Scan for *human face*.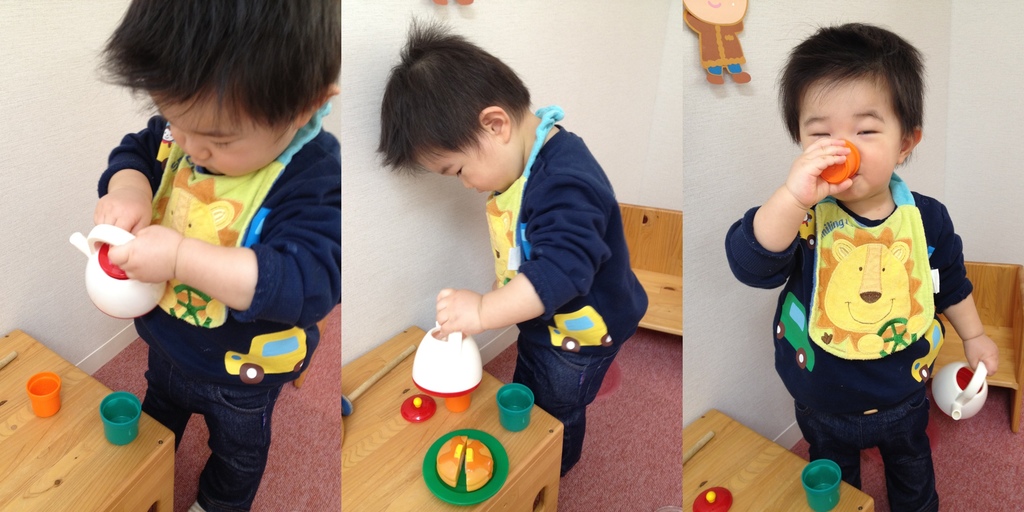
Scan result: 416/138/518/195.
